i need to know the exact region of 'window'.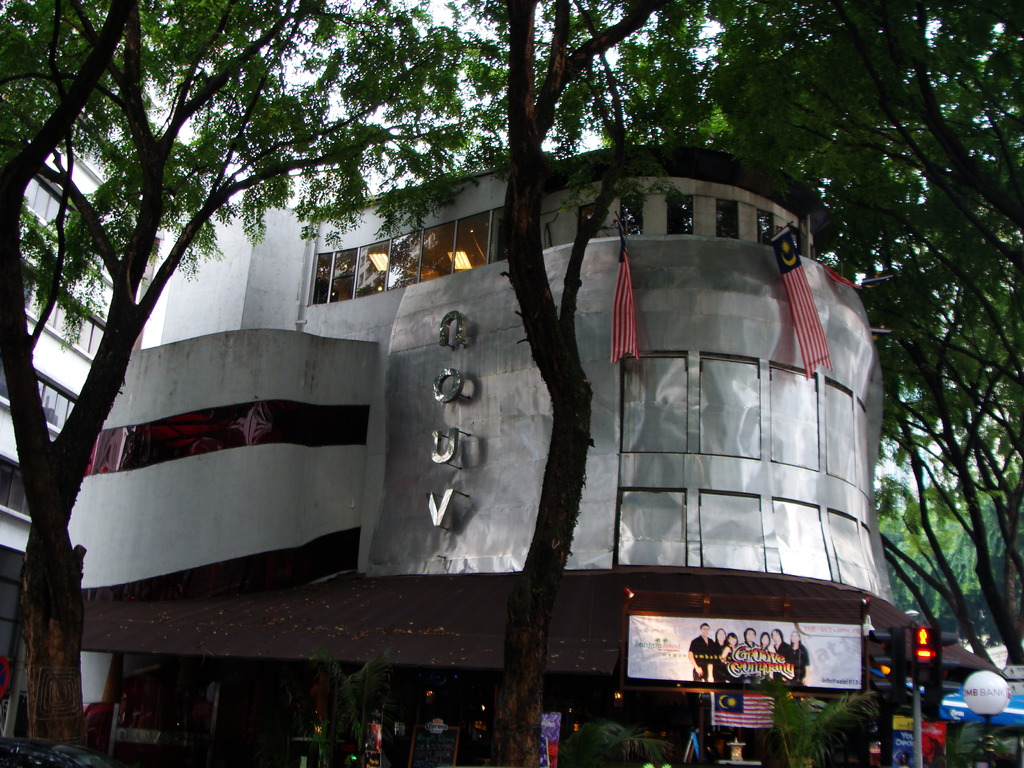
Region: box(18, 249, 112, 356).
